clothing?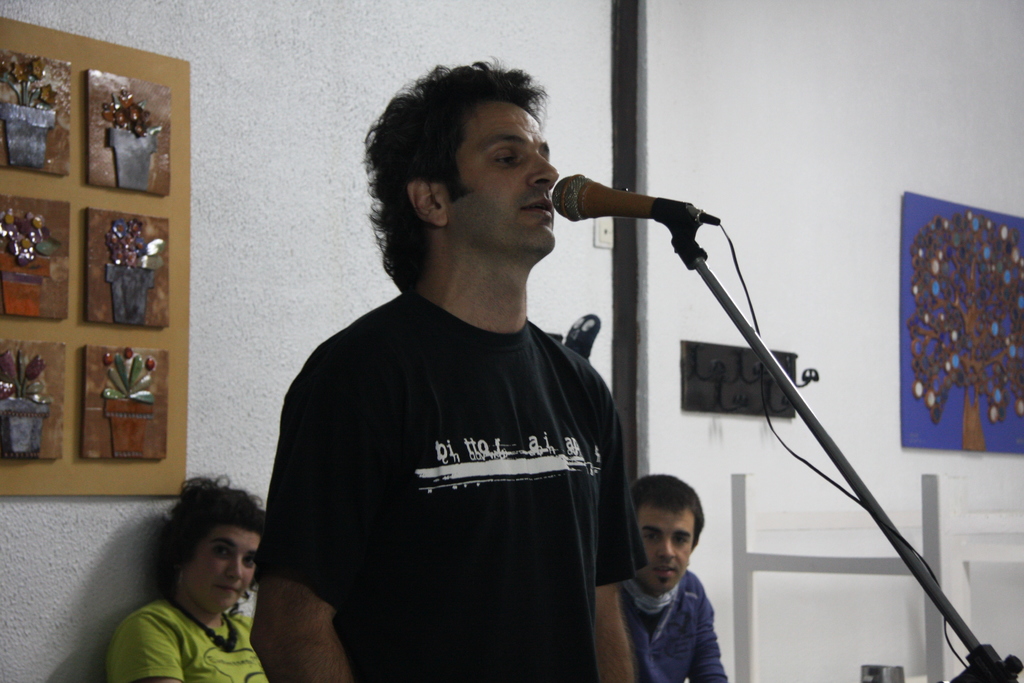
{"left": 252, "top": 286, "right": 650, "bottom": 682}
